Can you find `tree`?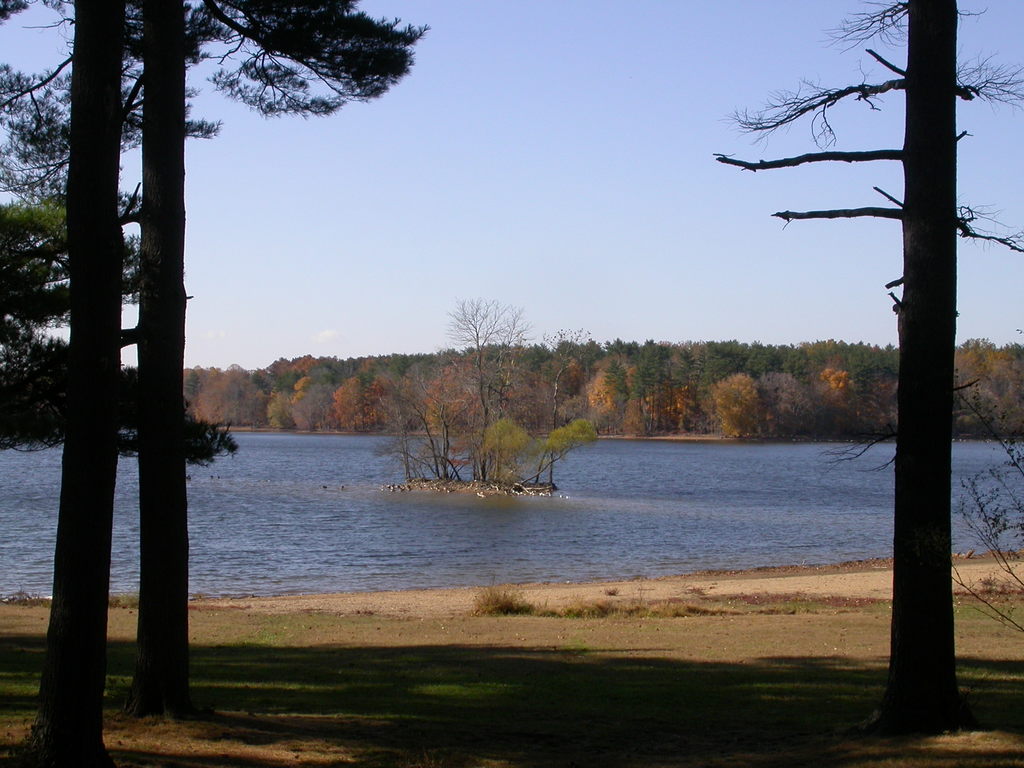
Yes, bounding box: detection(707, 372, 760, 445).
